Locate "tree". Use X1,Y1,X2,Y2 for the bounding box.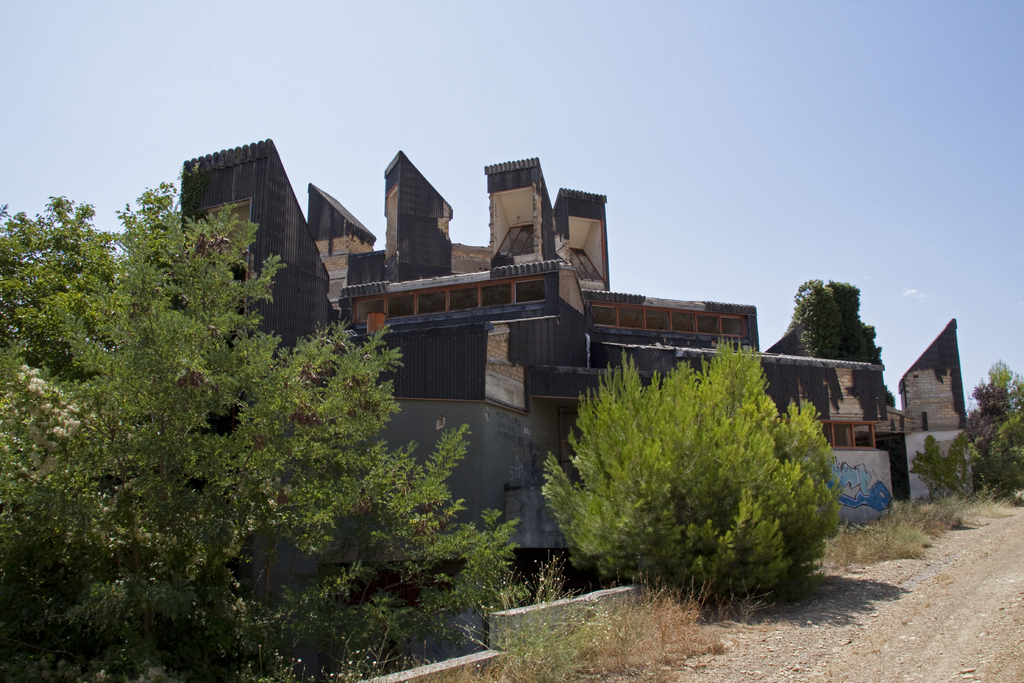
782,274,842,361.
